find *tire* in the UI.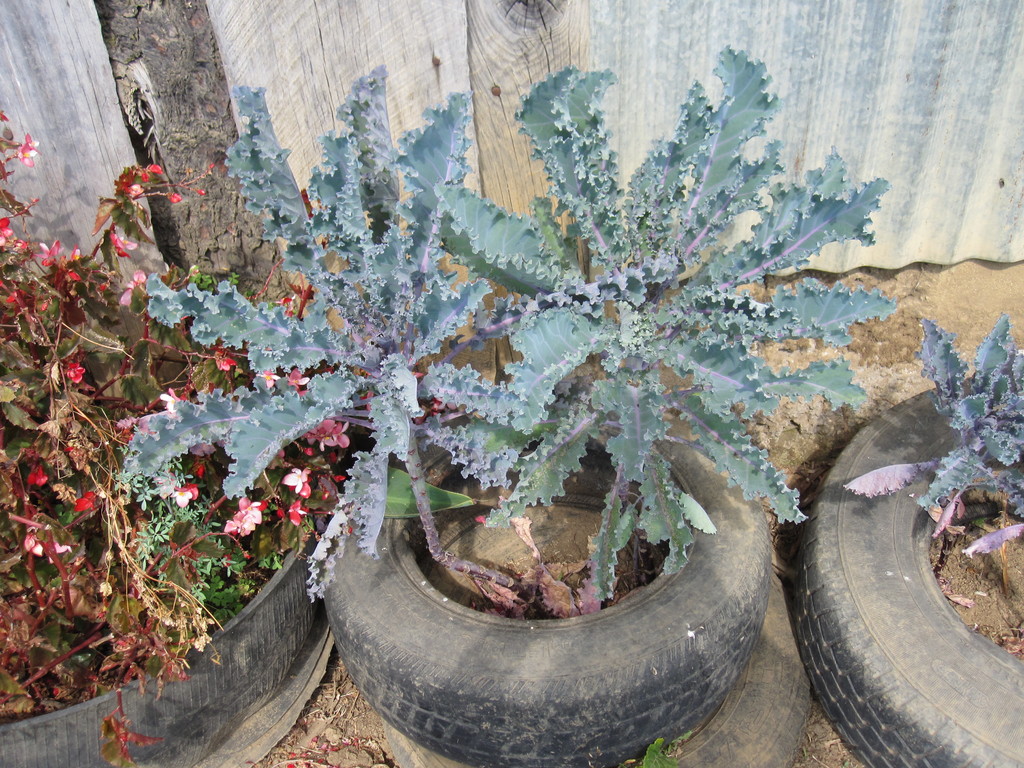
UI element at left=777, top=396, right=1023, bottom=767.
